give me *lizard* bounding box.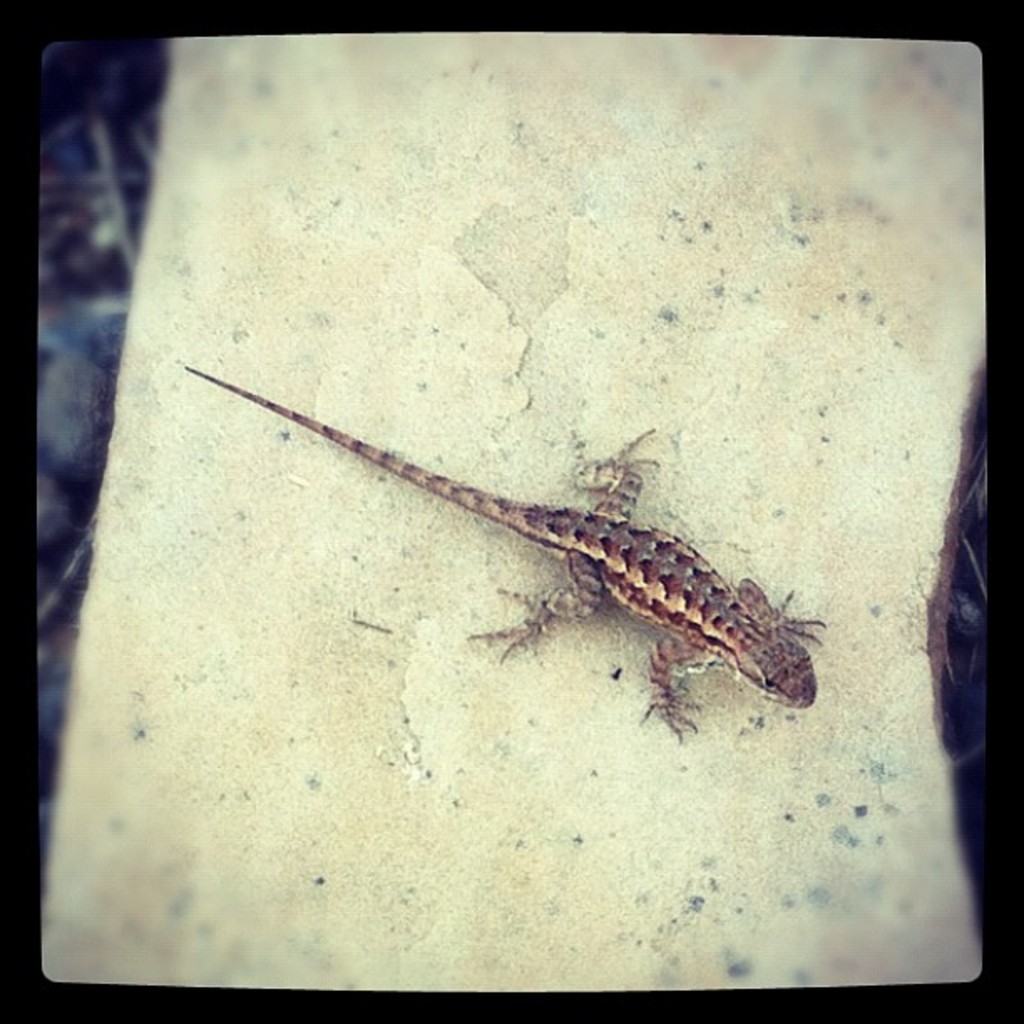
left=223, top=371, right=833, bottom=726.
